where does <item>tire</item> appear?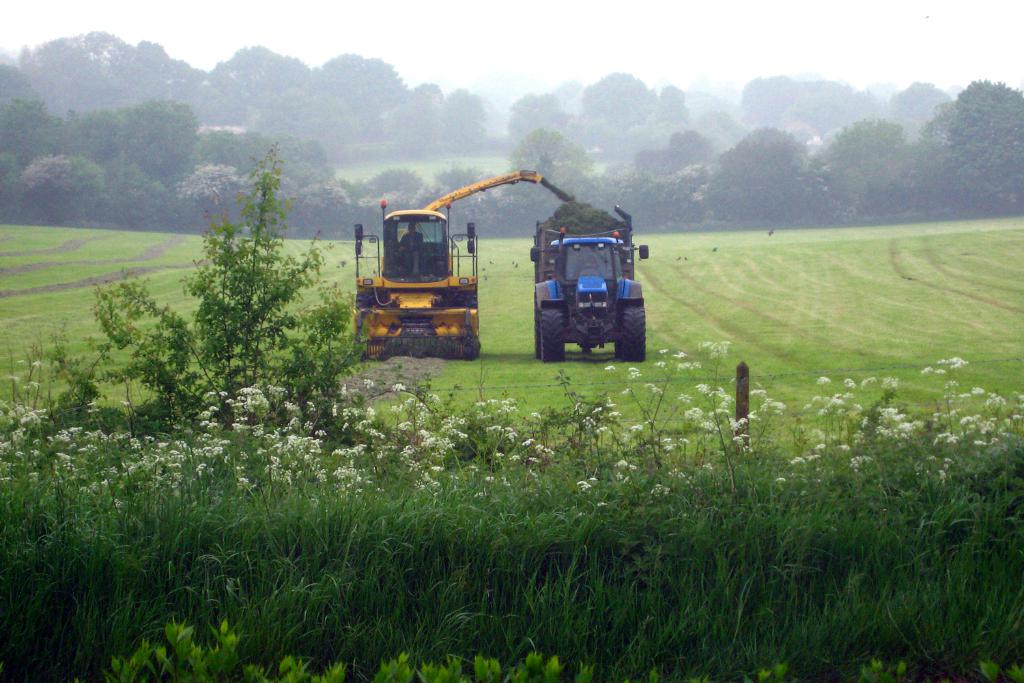
Appears at {"x1": 541, "y1": 307, "x2": 567, "y2": 363}.
